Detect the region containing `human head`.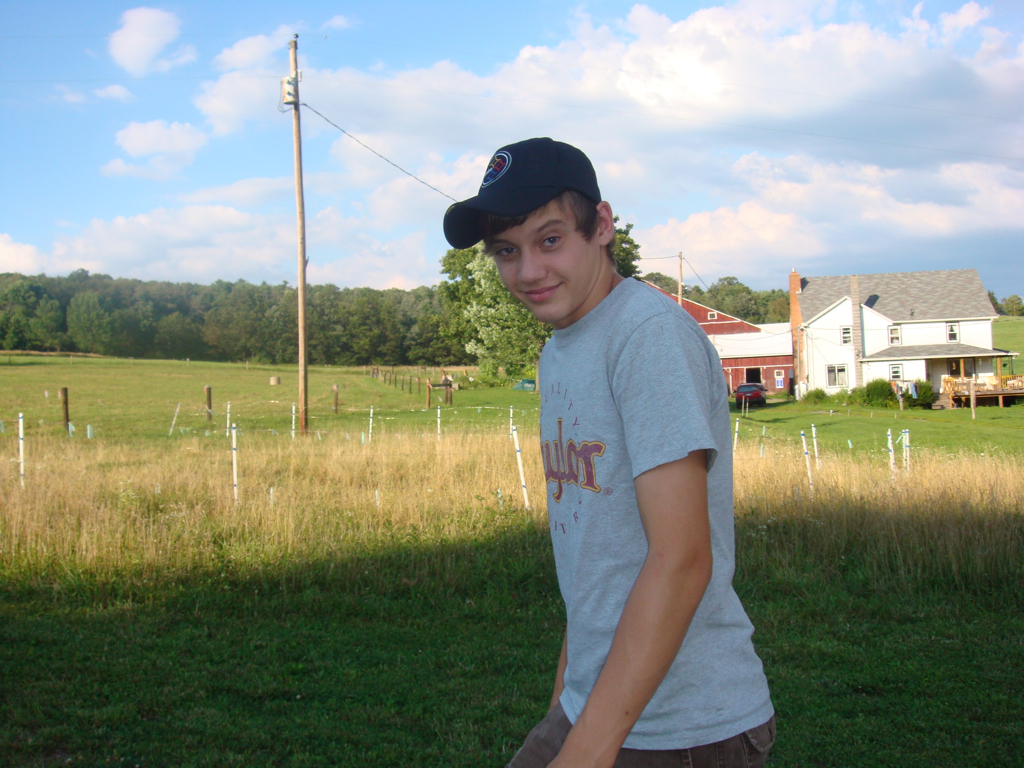
{"left": 449, "top": 136, "right": 622, "bottom": 320}.
